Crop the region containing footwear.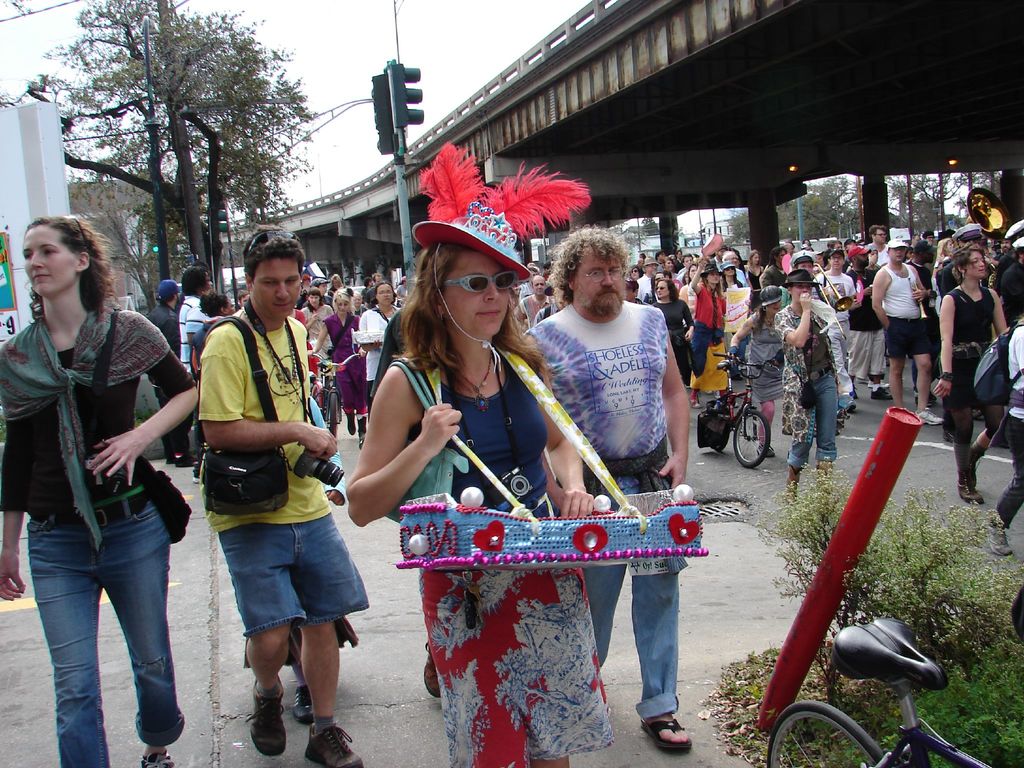
Crop region: locate(164, 450, 175, 463).
